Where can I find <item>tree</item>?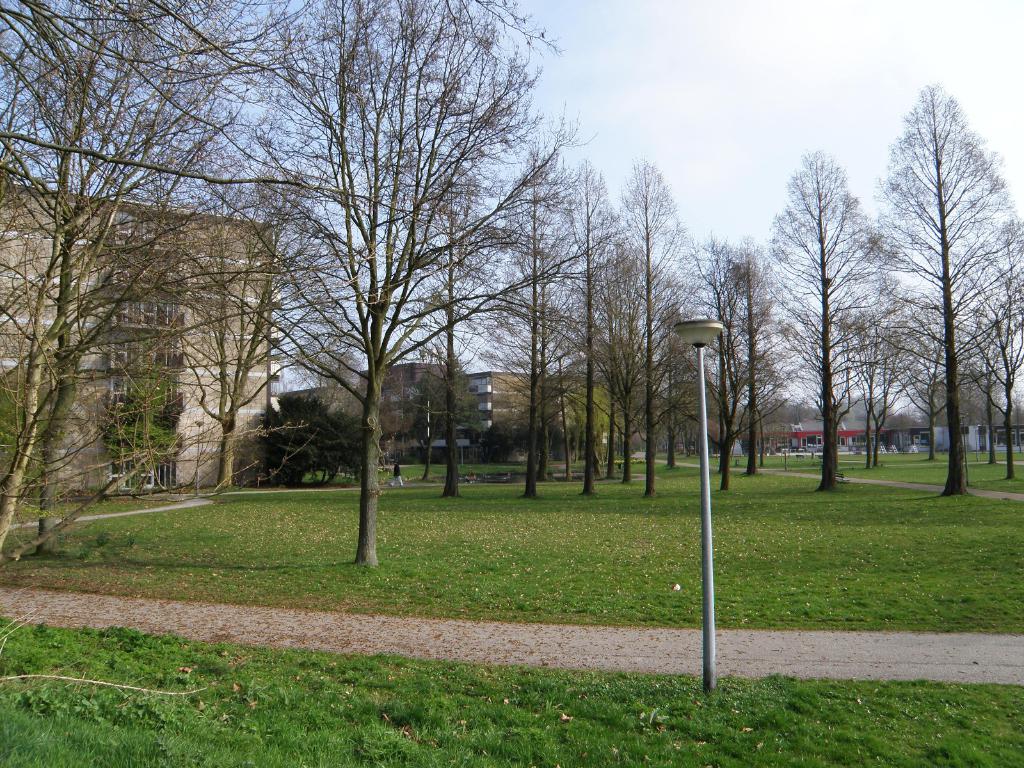
You can find it at (868, 77, 1023, 500).
